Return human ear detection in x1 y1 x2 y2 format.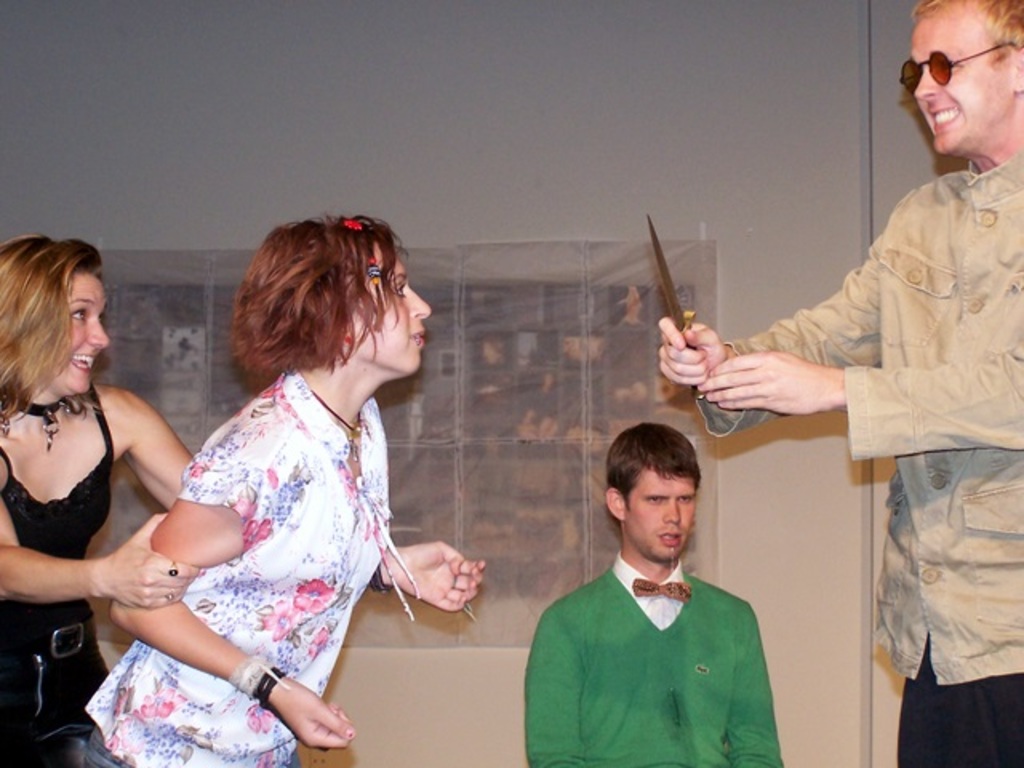
603 486 626 522.
